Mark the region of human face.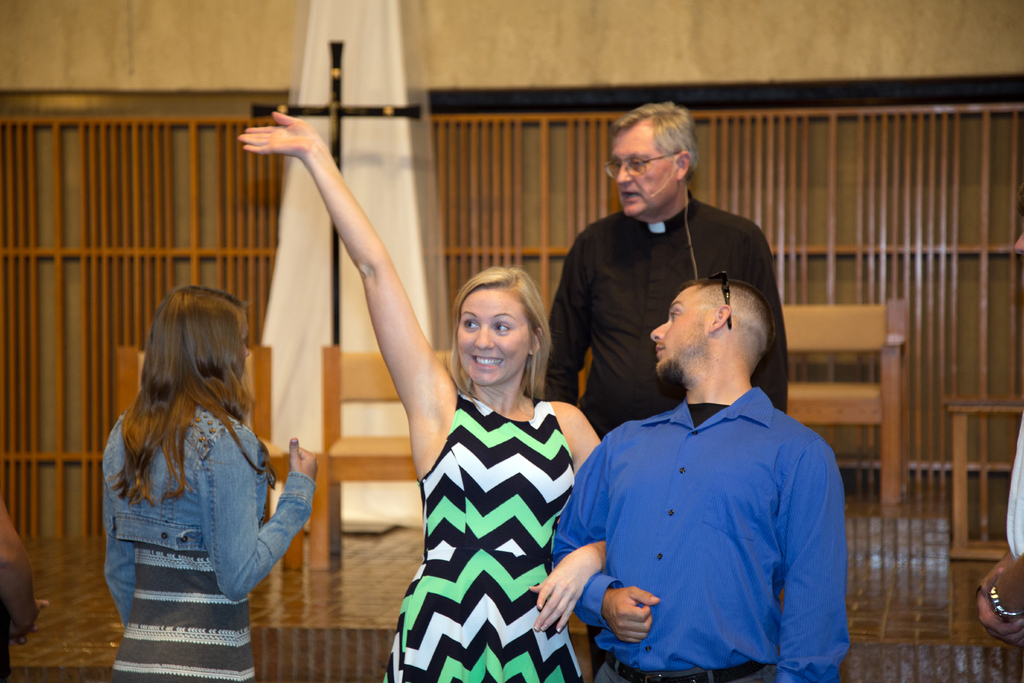
Region: [left=647, top=289, right=710, bottom=374].
